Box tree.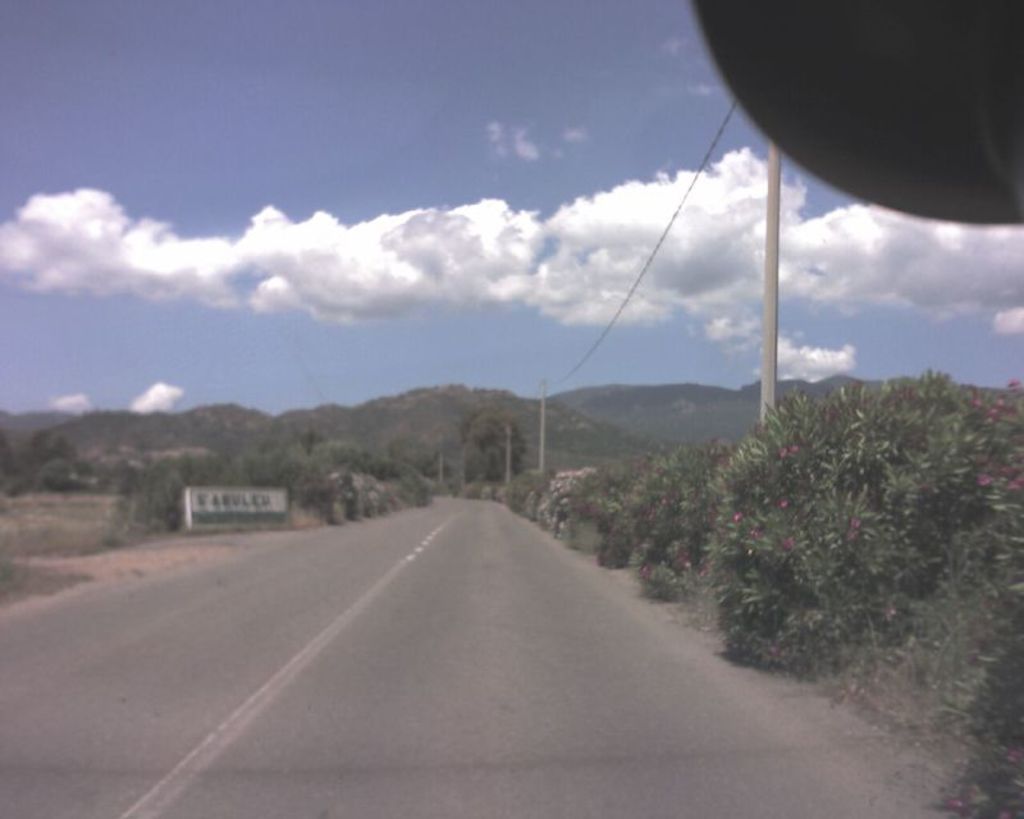
461 411 525 488.
